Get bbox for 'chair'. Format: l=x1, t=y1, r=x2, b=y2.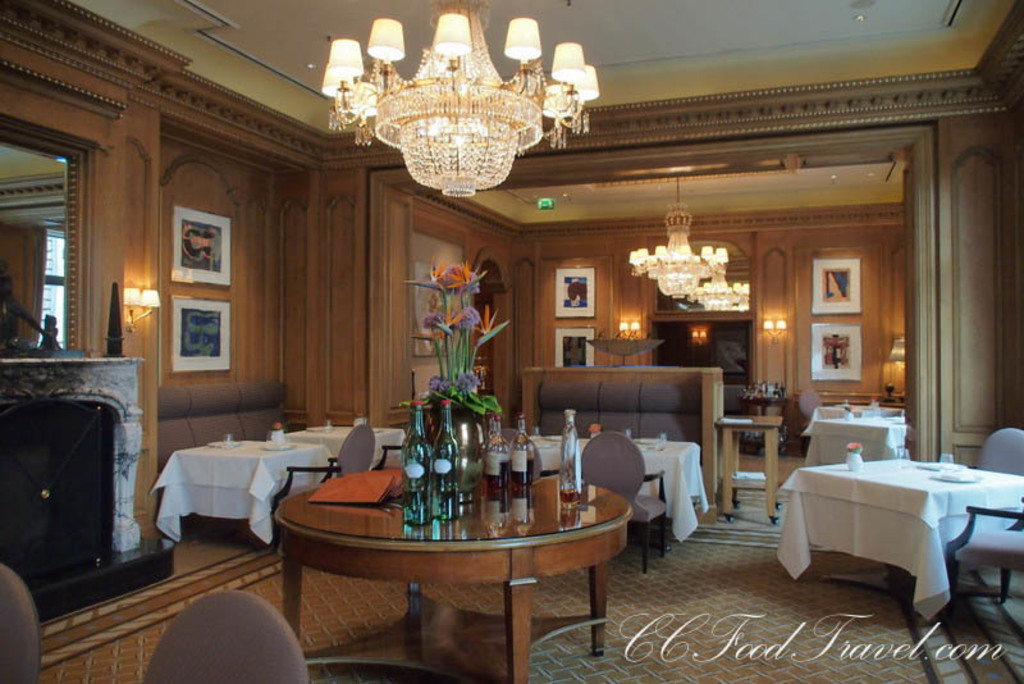
l=143, t=584, r=316, b=680.
